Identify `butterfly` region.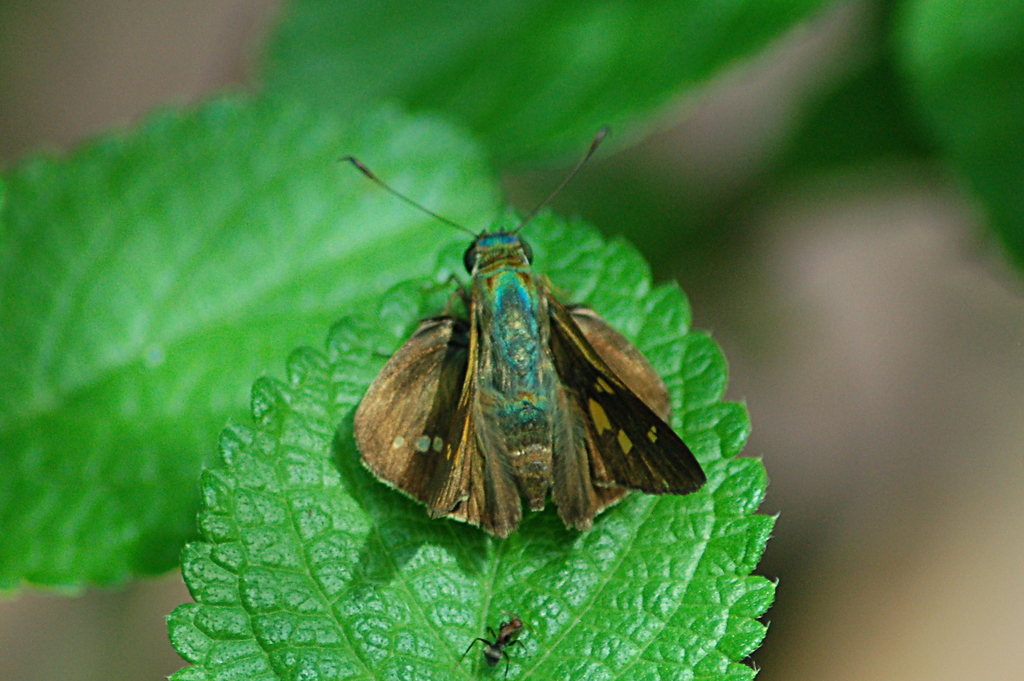
Region: (x1=329, y1=130, x2=706, y2=565).
